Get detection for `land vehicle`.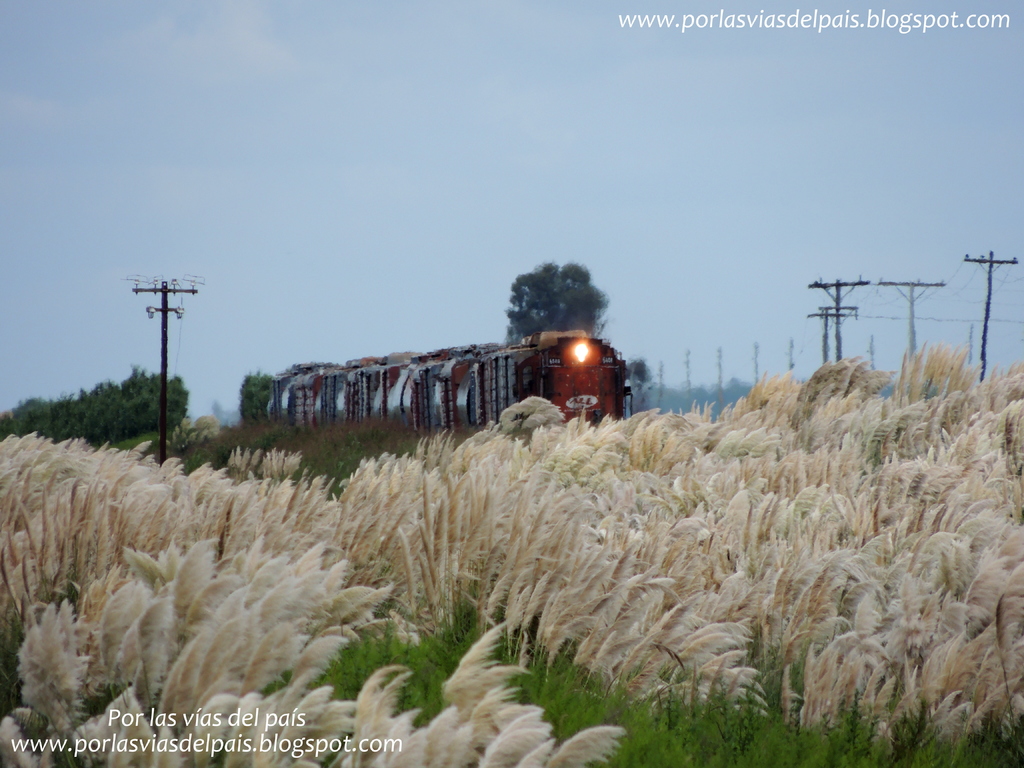
Detection: bbox=[284, 313, 633, 445].
